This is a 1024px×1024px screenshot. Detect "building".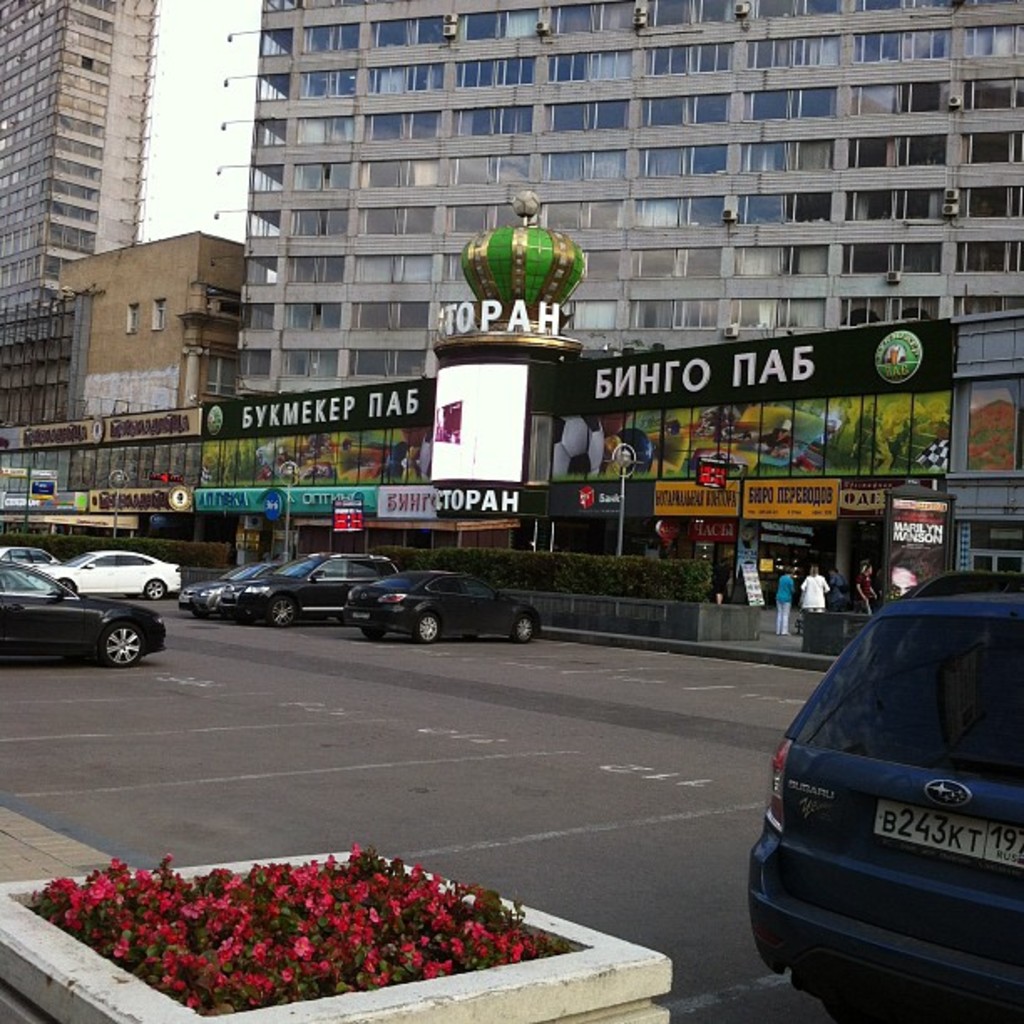
[50,226,258,495].
